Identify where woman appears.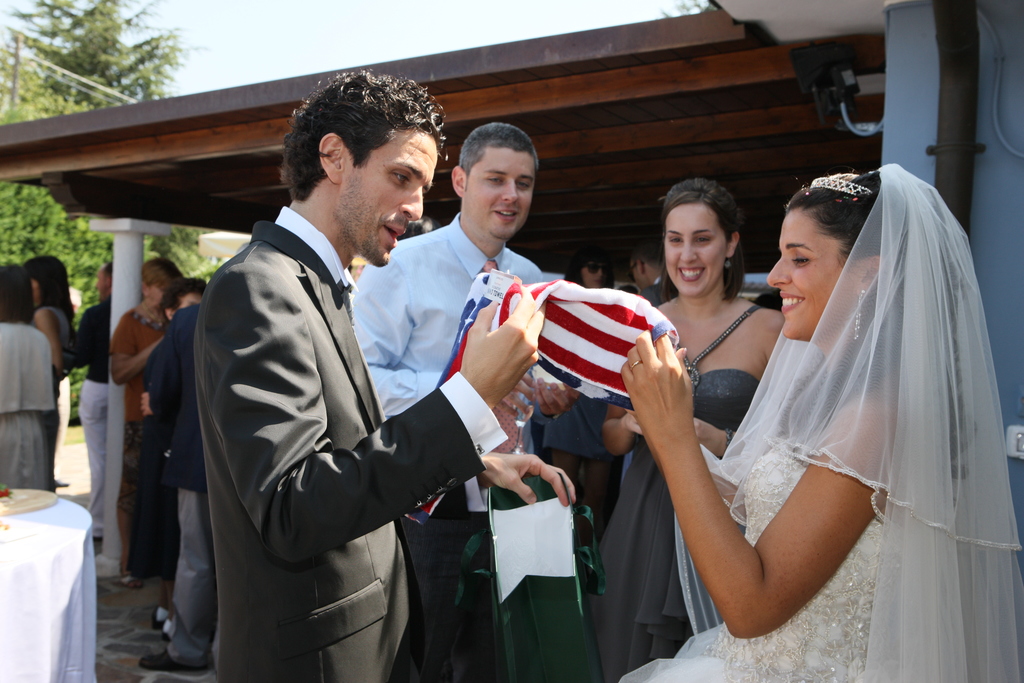
Appears at pyautogui.locateOnScreen(606, 181, 781, 682).
